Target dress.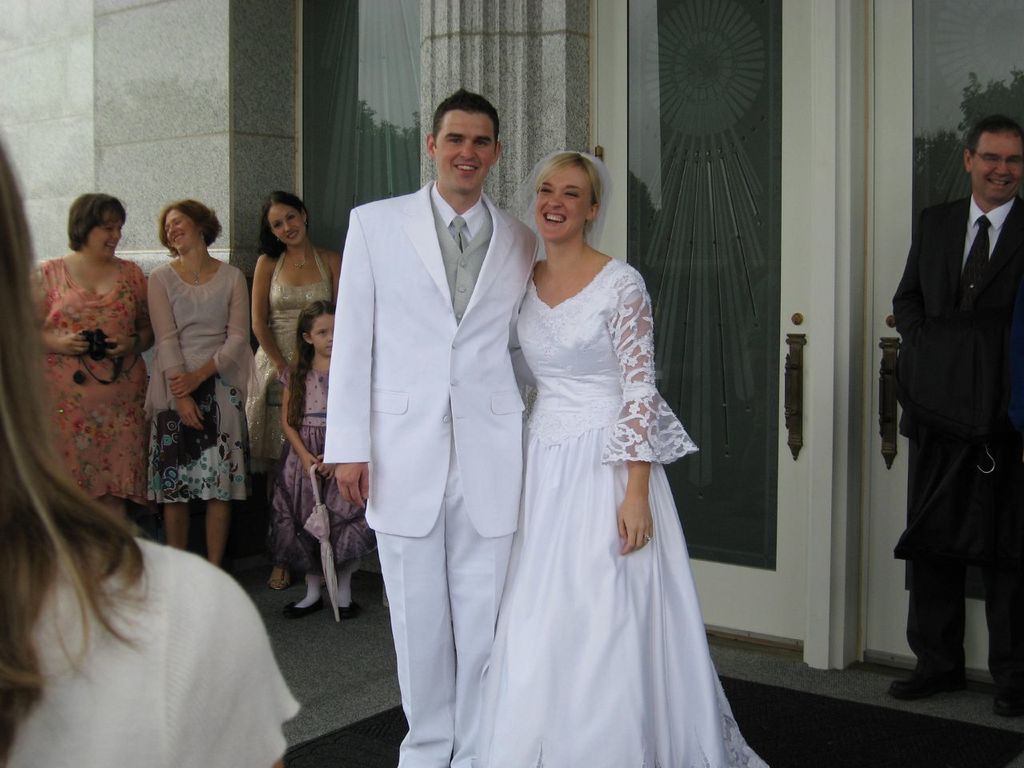
Target region: 469, 255, 771, 767.
